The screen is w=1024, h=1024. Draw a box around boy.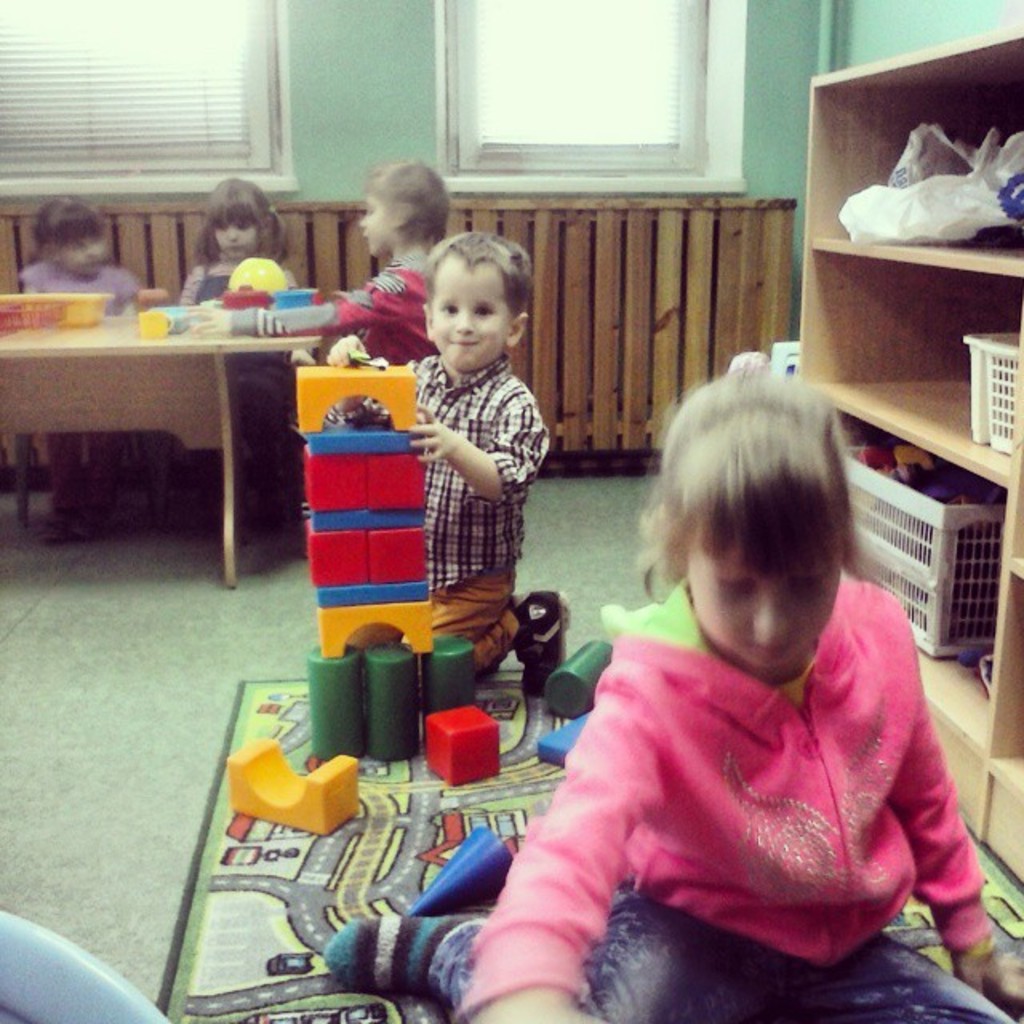
320 238 566 810.
